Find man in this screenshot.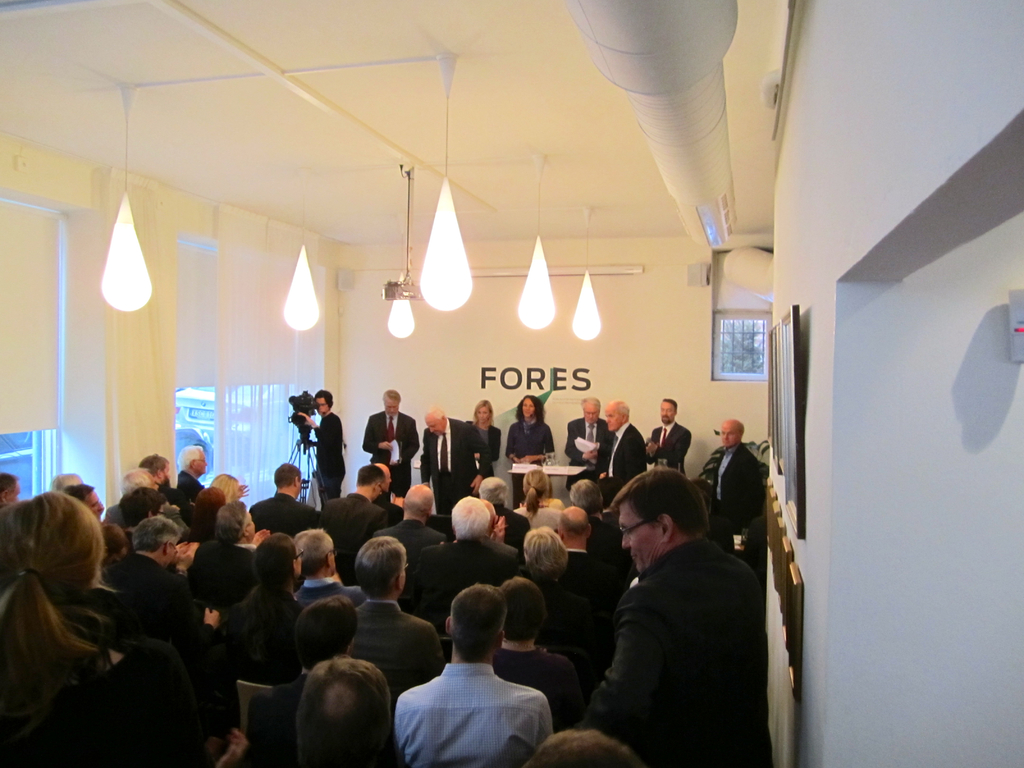
The bounding box for man is bbox=(575, 454, 784, 756).
